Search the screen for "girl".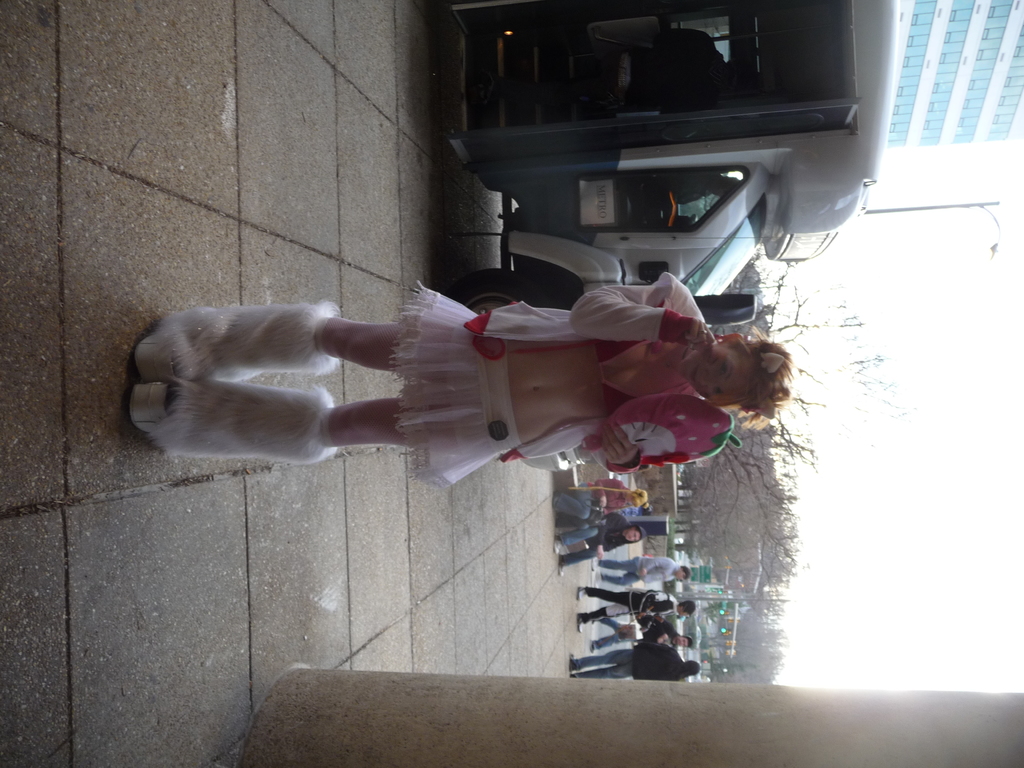
Found at bbox(127, 268, 794, 483).
